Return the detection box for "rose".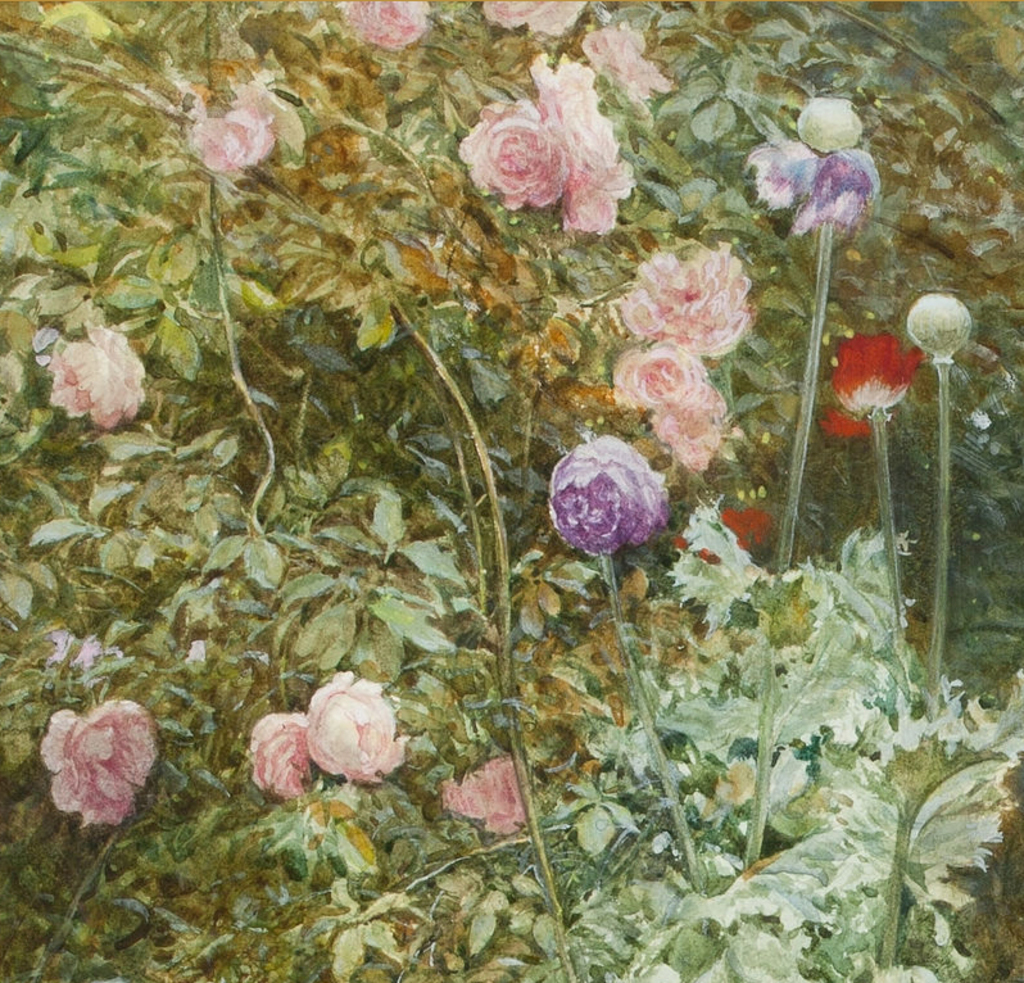
region(340, 0, 435, 50).
